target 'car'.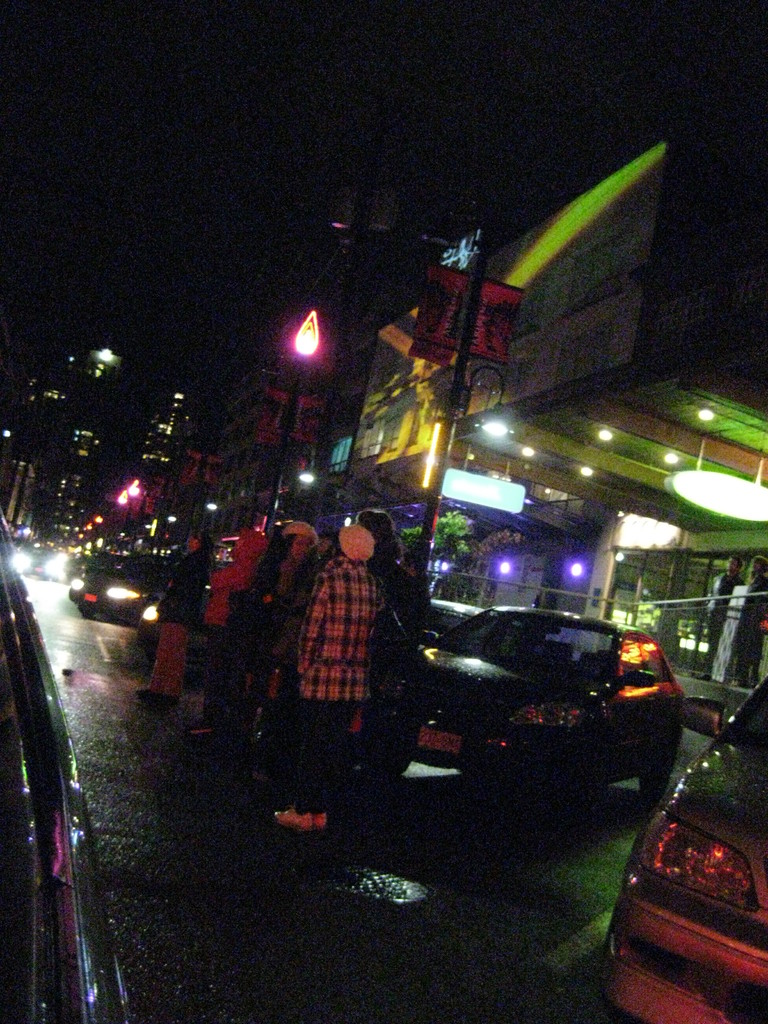
Target region: BBox(599, 676, 767, 1023).
